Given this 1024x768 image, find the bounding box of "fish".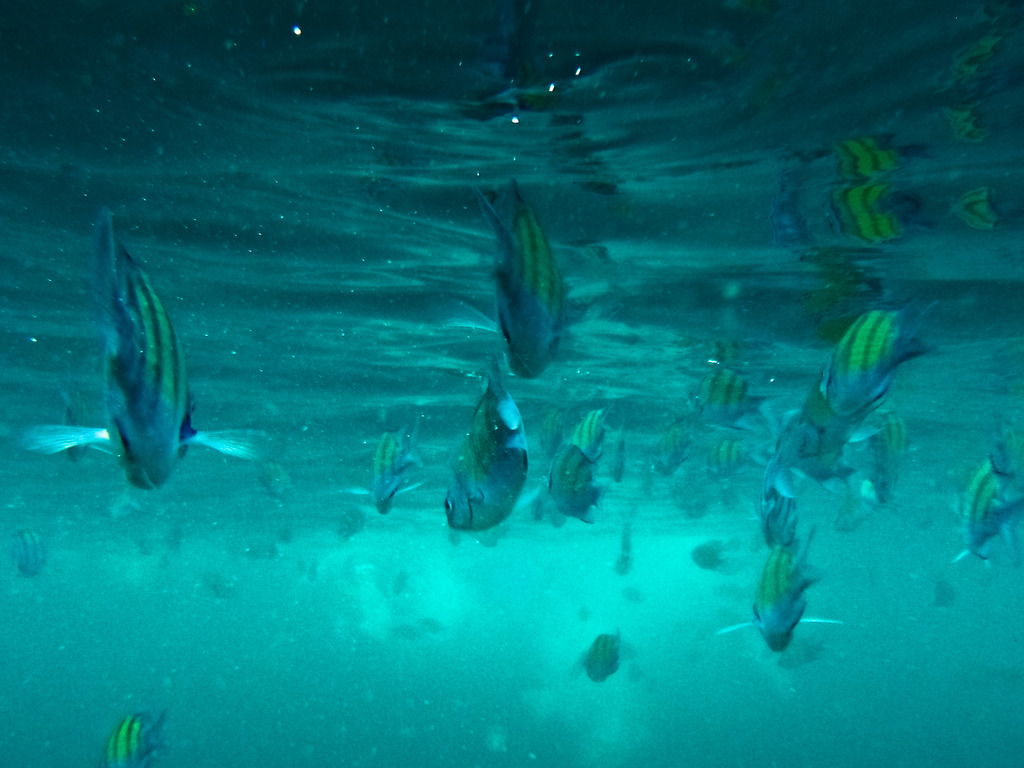
x1=947 y1=452 x2=1023 y2=557.
